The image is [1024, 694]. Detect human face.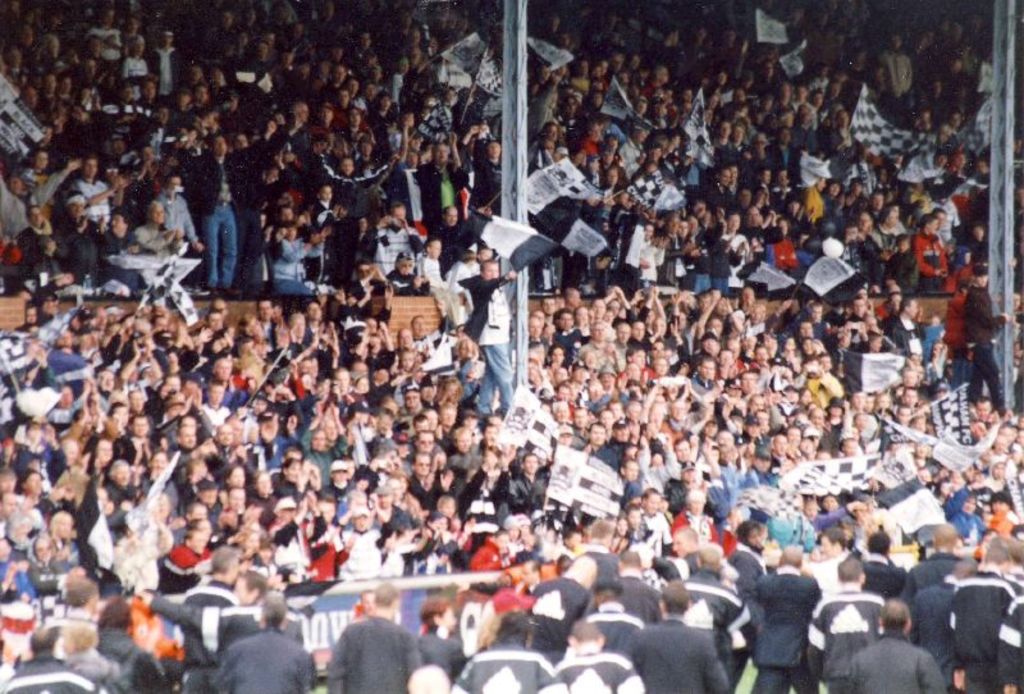
Detection: (618, 522, 628, 537).
